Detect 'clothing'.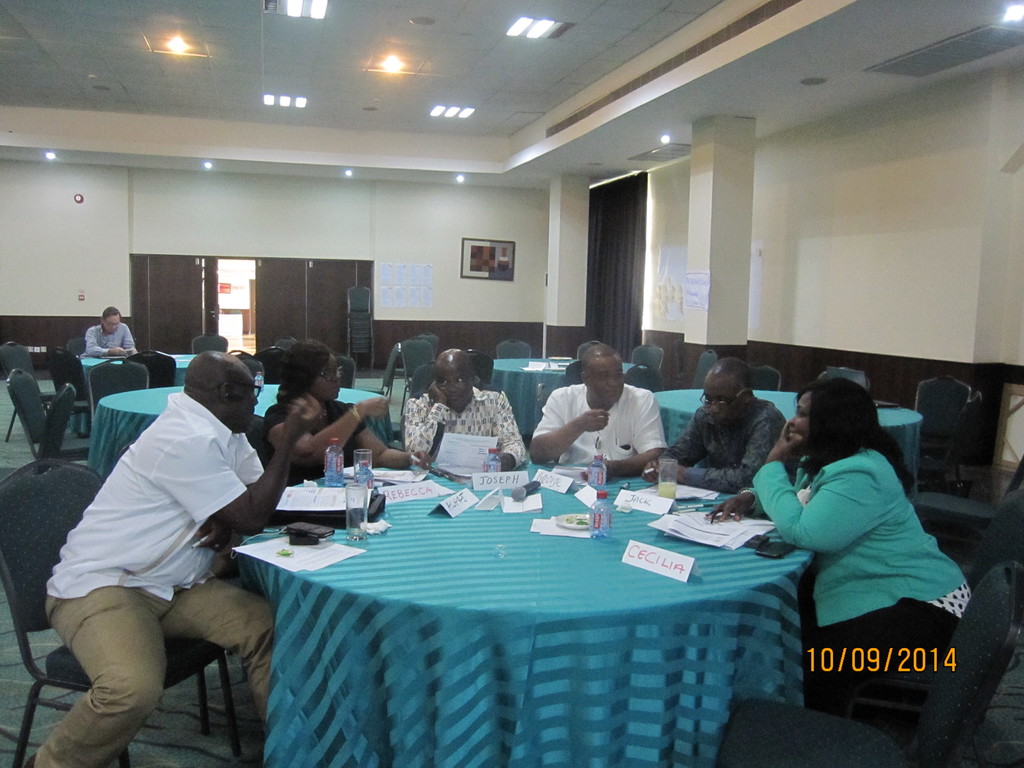
Detected at select_region(746, 402, 970, 701).
